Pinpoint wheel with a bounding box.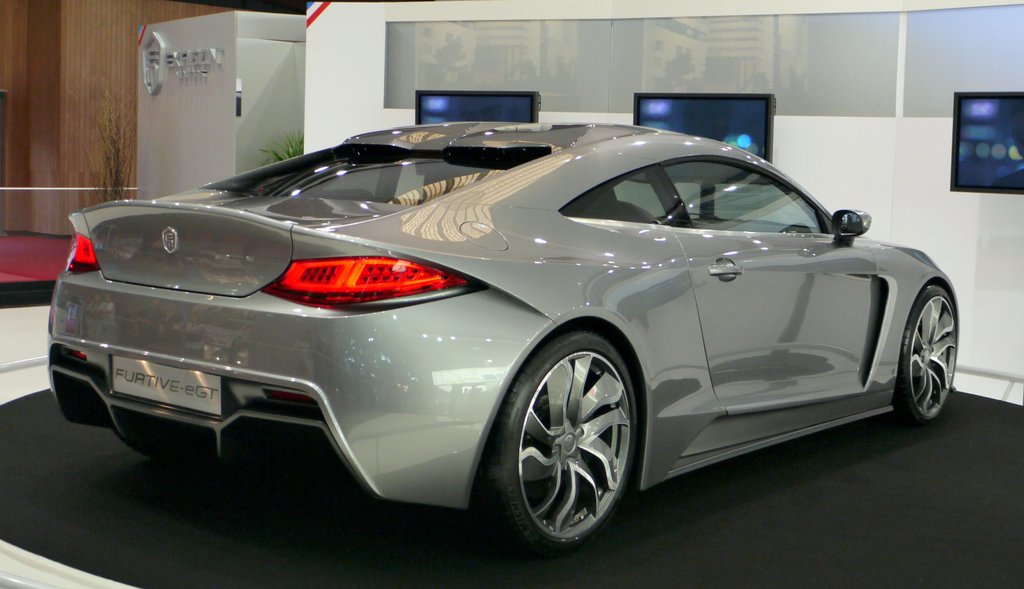
{"x1": 899, "y1": 285, "x2": 959, "y2": 421}.
